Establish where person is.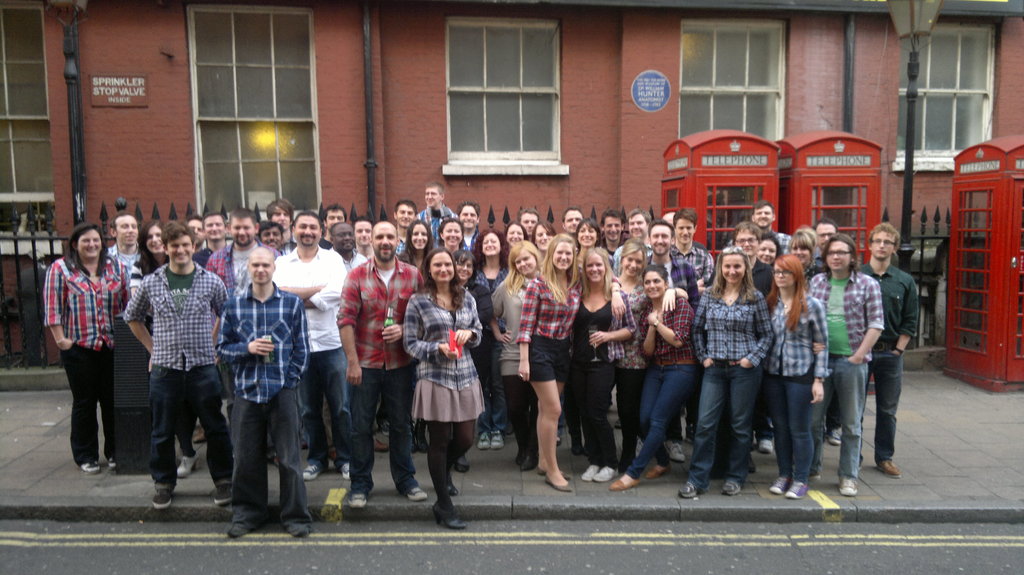
Established at 531,210,559,272.
